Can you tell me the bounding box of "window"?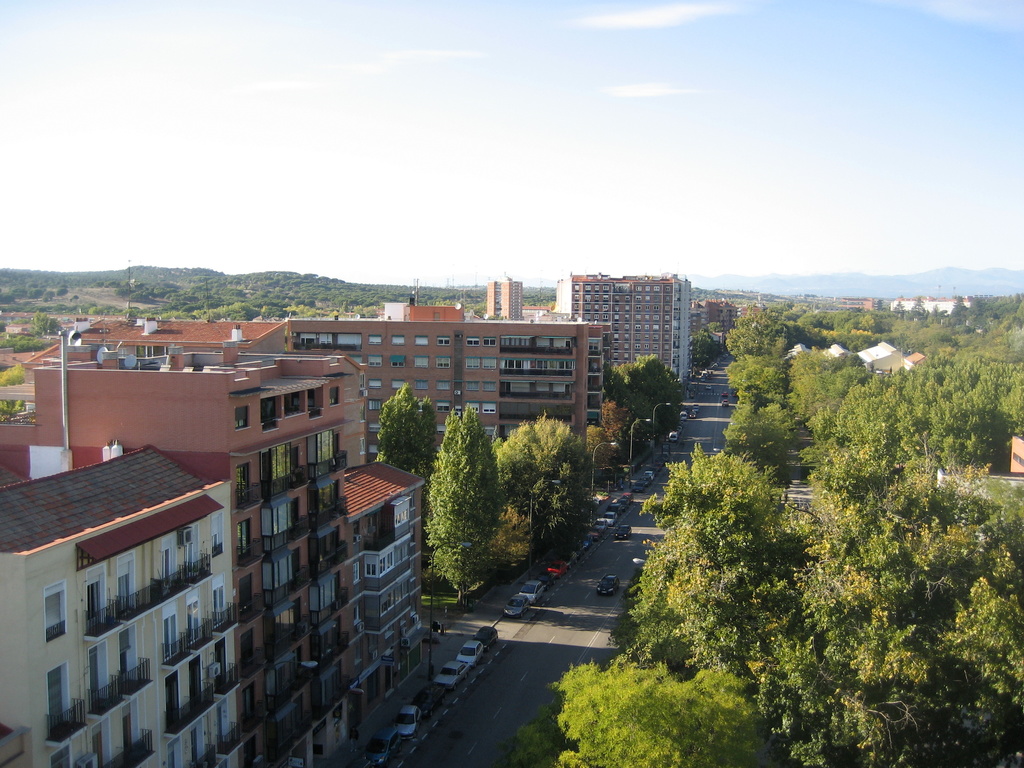
(left=392, top=335, right=404, bottom=346).
